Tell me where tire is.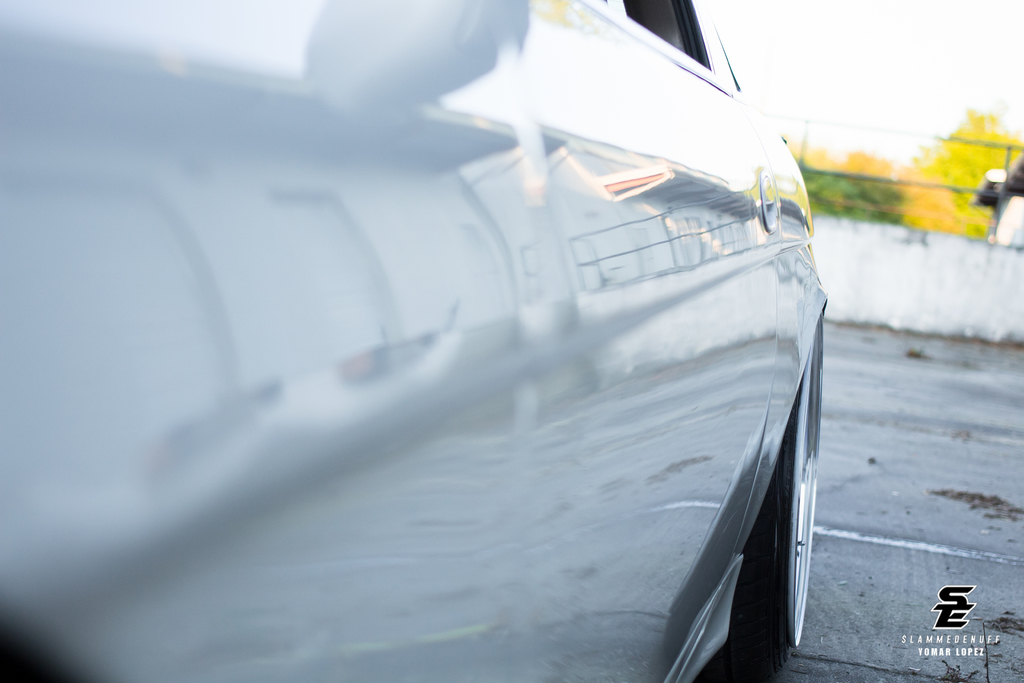
tire is at (740,304,824,675).
